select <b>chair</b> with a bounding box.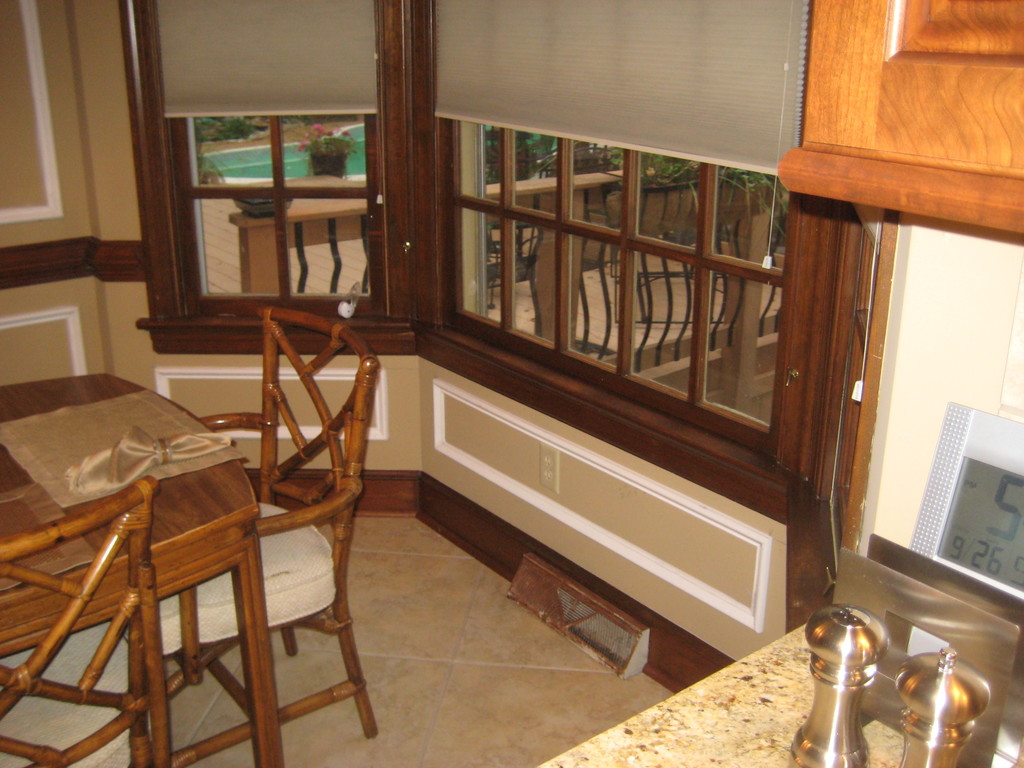
0:464:165:767.
